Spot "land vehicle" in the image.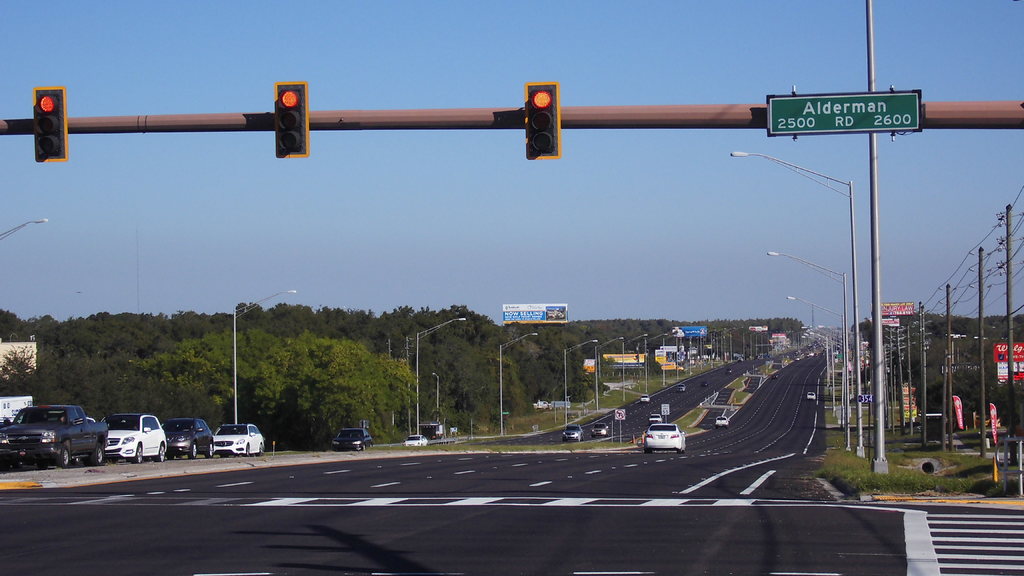
"land vehicle" found at bbox=(0, 404, 109, 470).
